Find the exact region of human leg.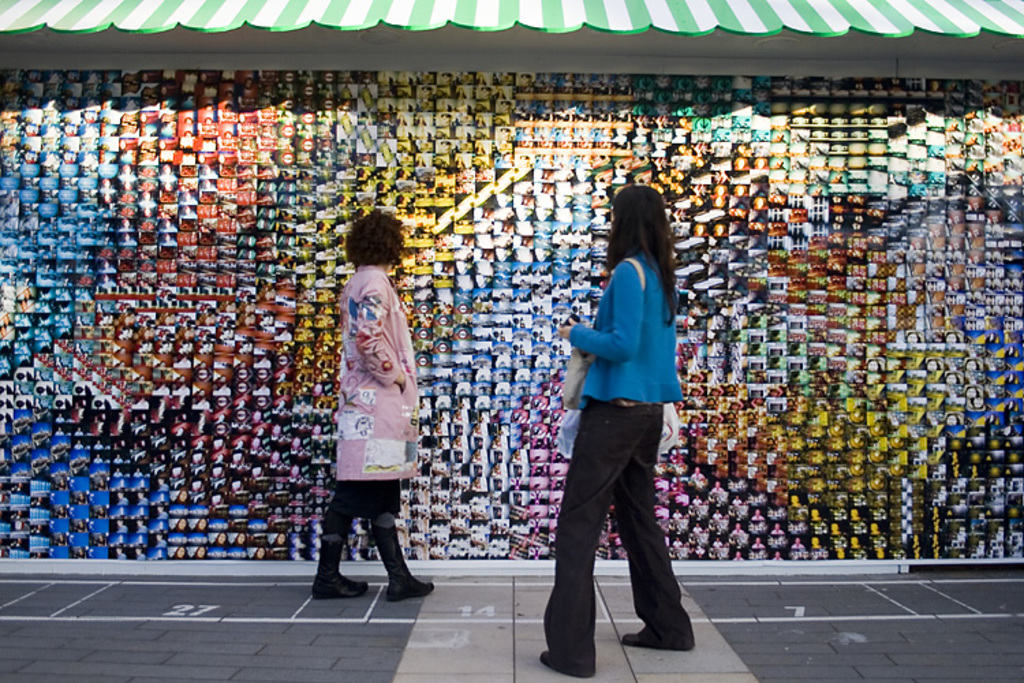
Exact region: l=625, t=434, r=695, b=653.
